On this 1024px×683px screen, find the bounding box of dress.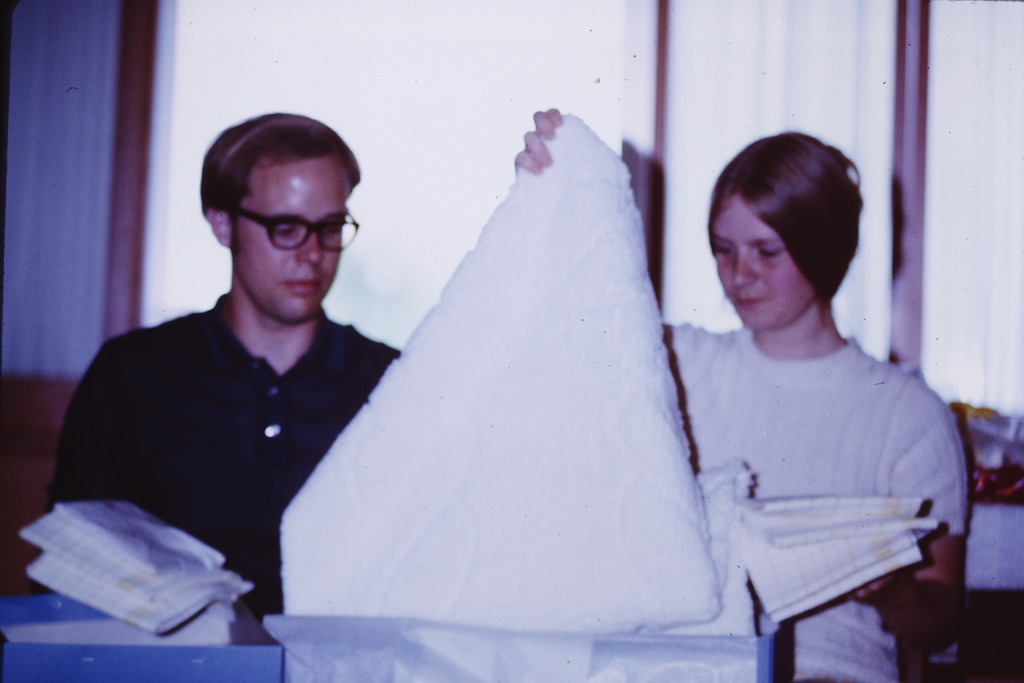
Bounding box: x1=663, y1=320, x2=970, y2=682.
